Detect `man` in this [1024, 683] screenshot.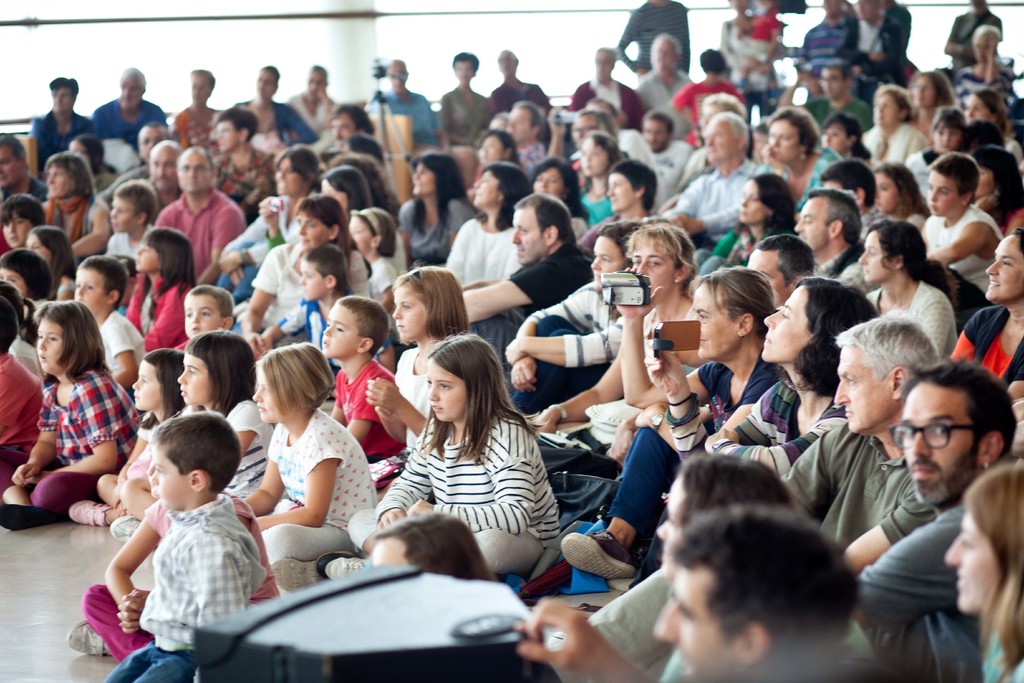
Detection: {"x1": 821, "y1": 157, "x2": 890, "y2": 241}.
